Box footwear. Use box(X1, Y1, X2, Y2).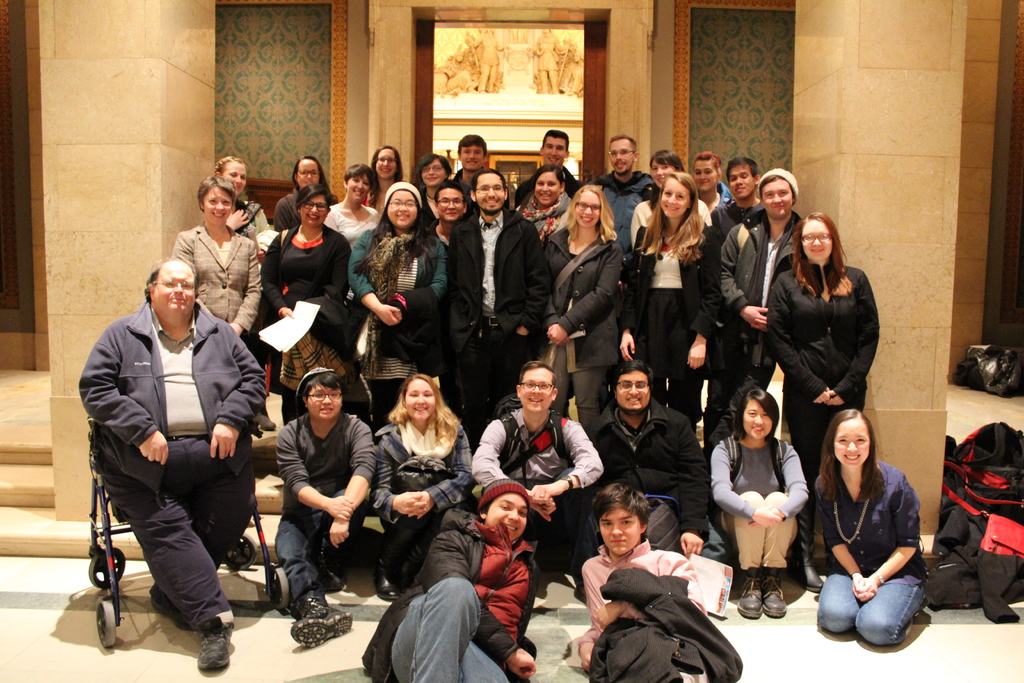
box(150, 585, 196, 631).
